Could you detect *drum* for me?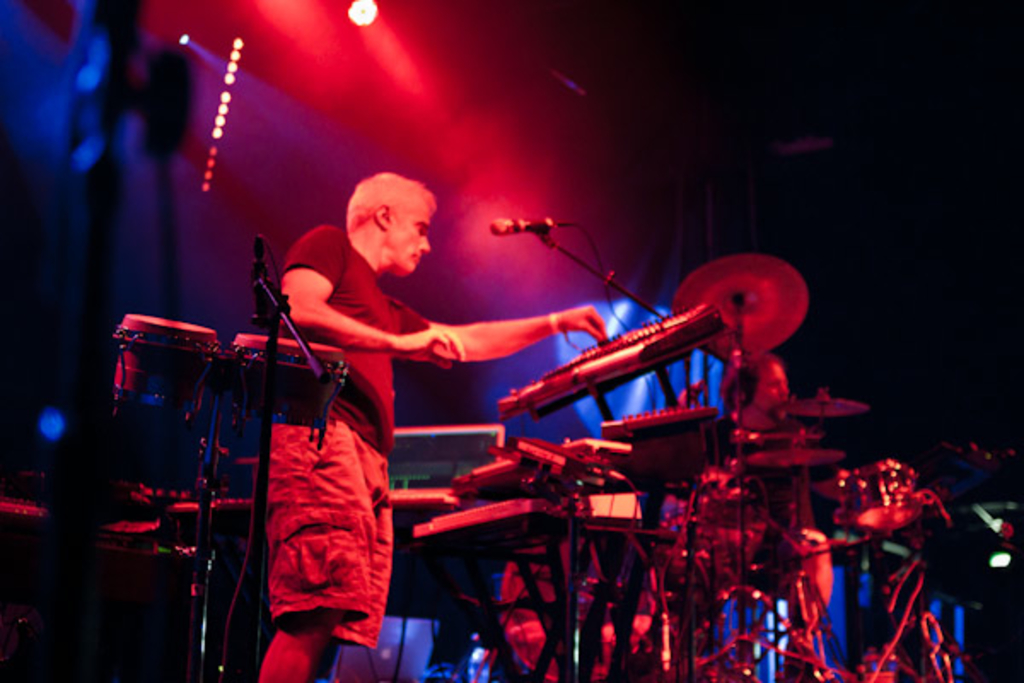
Detection result: bbox(113, 312, 220, 413).
